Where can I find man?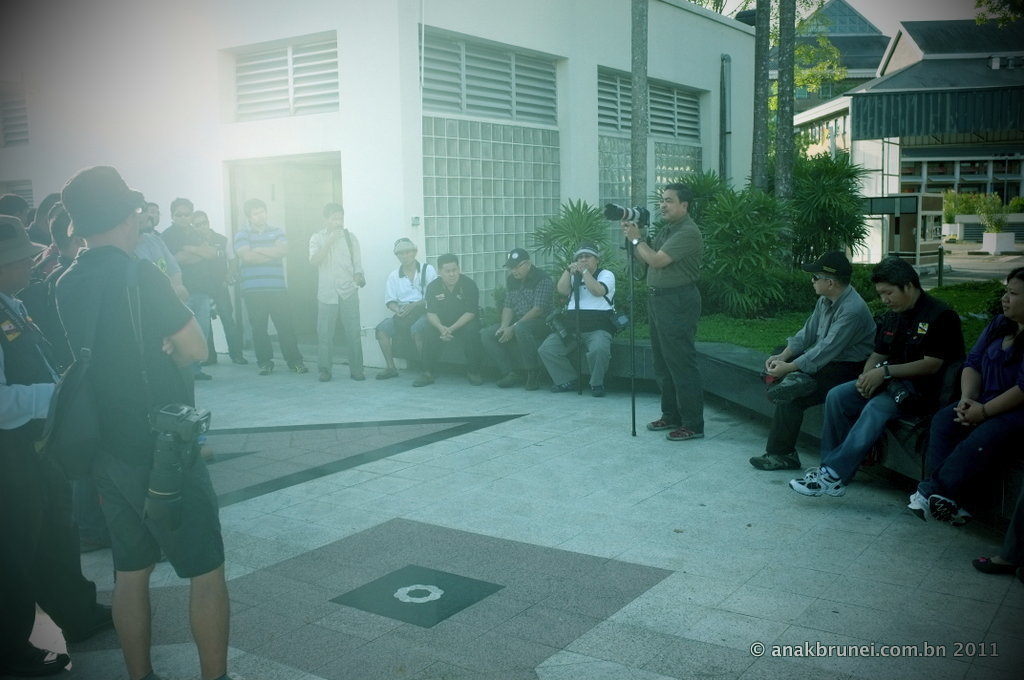
You can find it at box(0, 218, 115, 679).
